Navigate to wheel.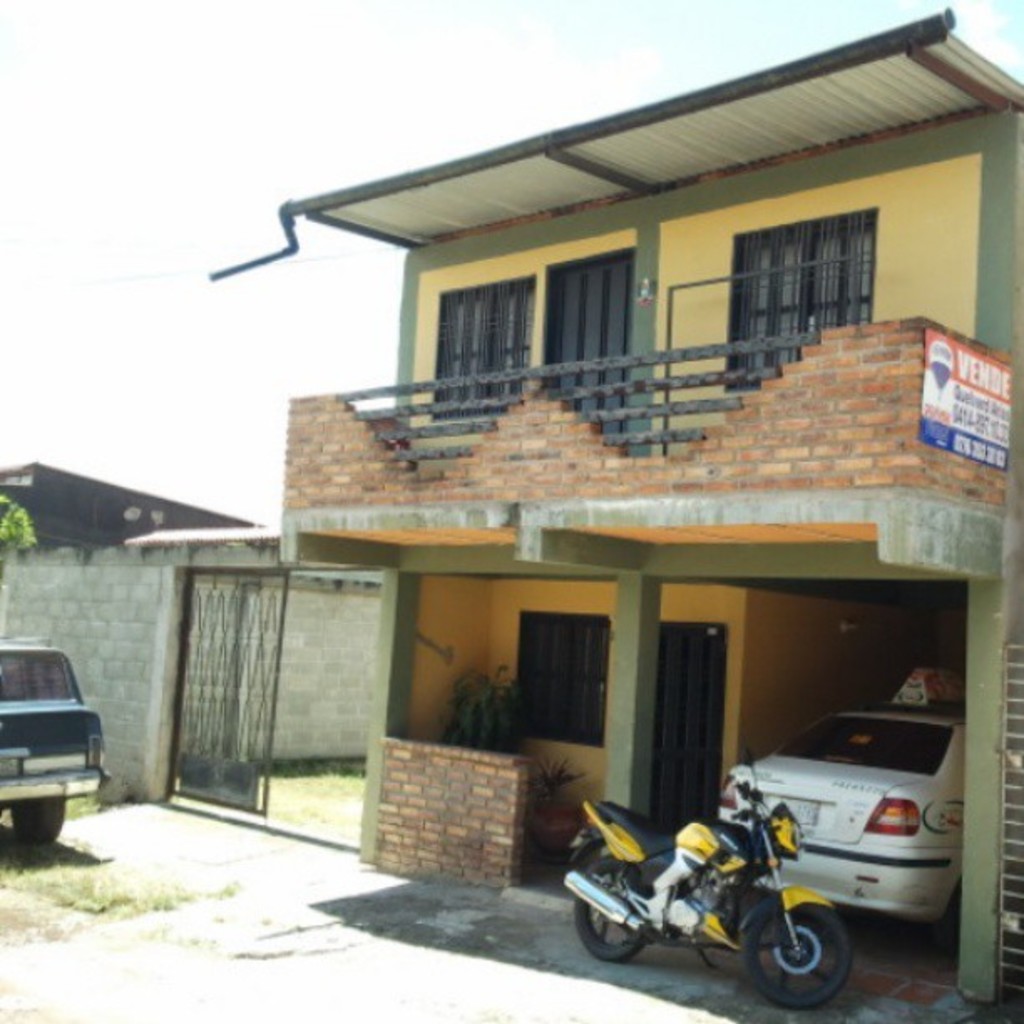
Navigation target: crop(10, 805, 67, 843).
